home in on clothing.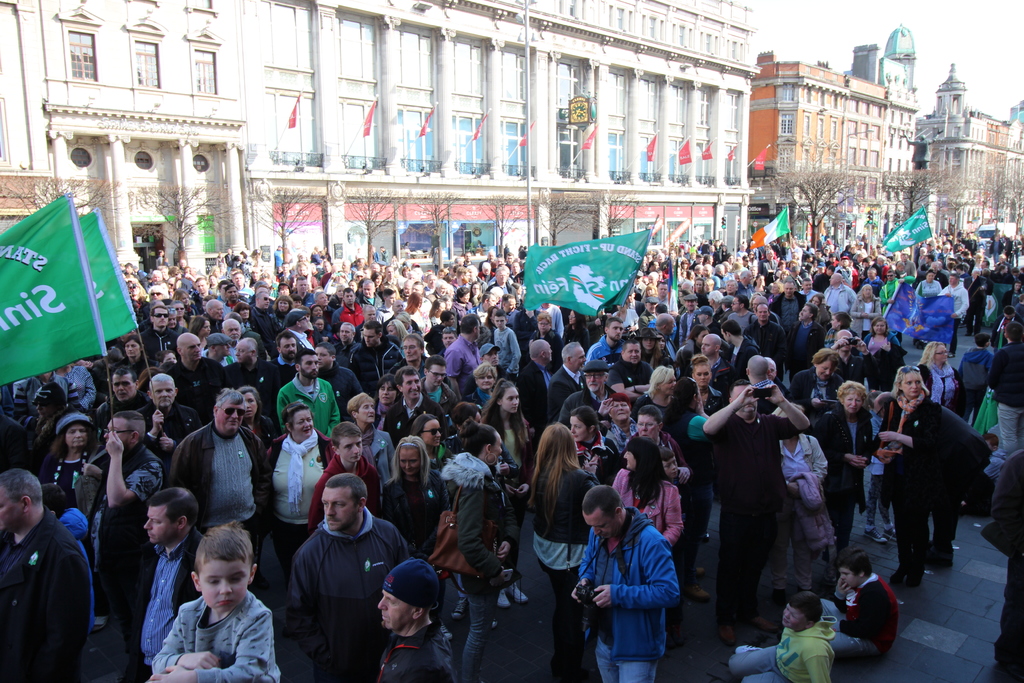
Homed in at locate(776, 429, 827, 599).
